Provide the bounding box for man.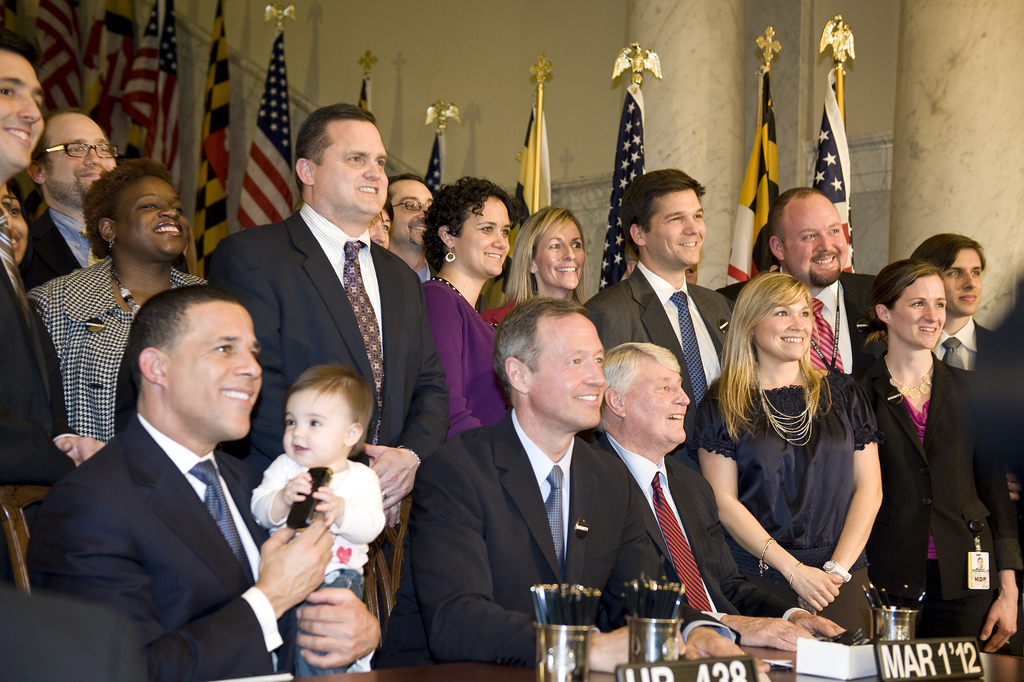
pyautogui.locateOnScreen(22, 267, 299, 672).
